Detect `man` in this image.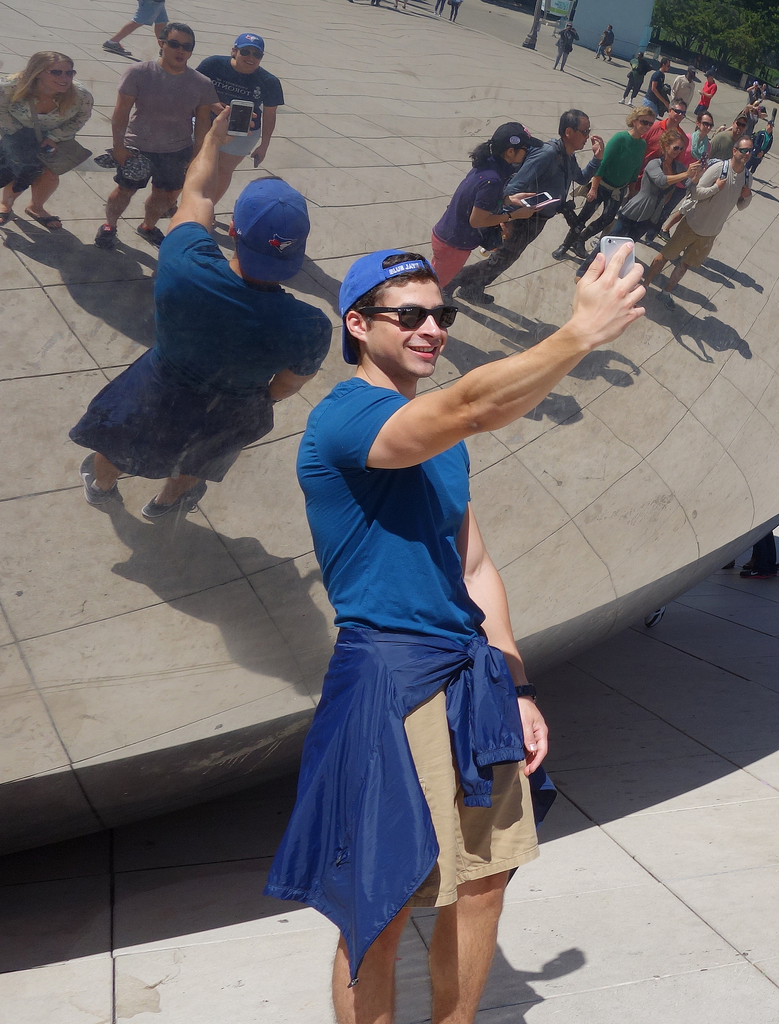
Detection: (x1=193, y1=29, x2=287, y2=186).
